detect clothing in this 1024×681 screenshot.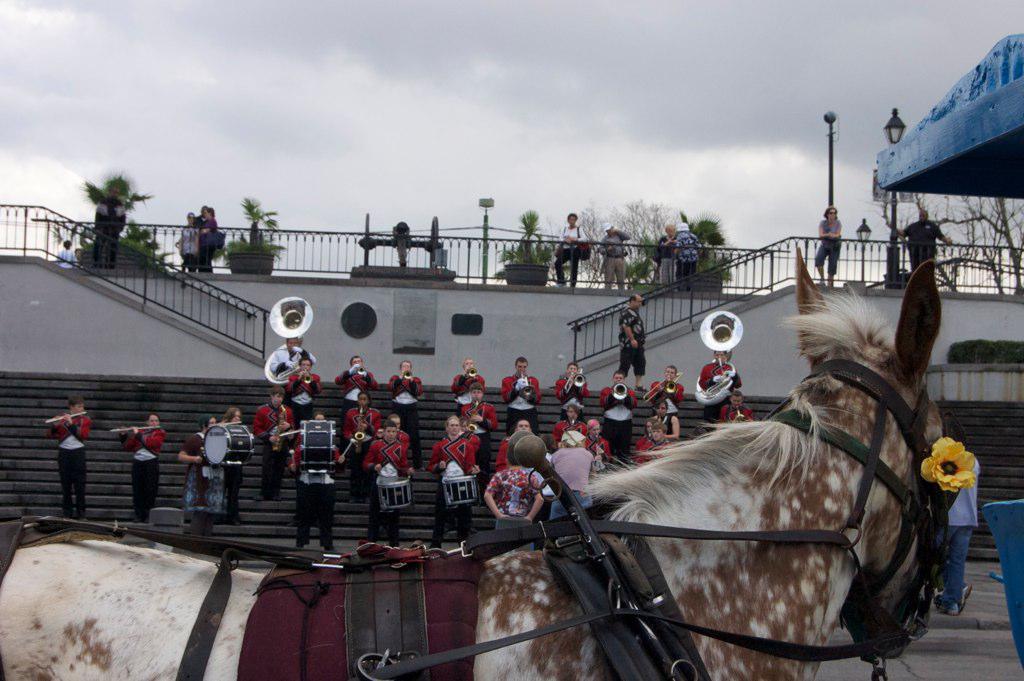
Detection: [left=361, top=435, right=409, bottom=547].
